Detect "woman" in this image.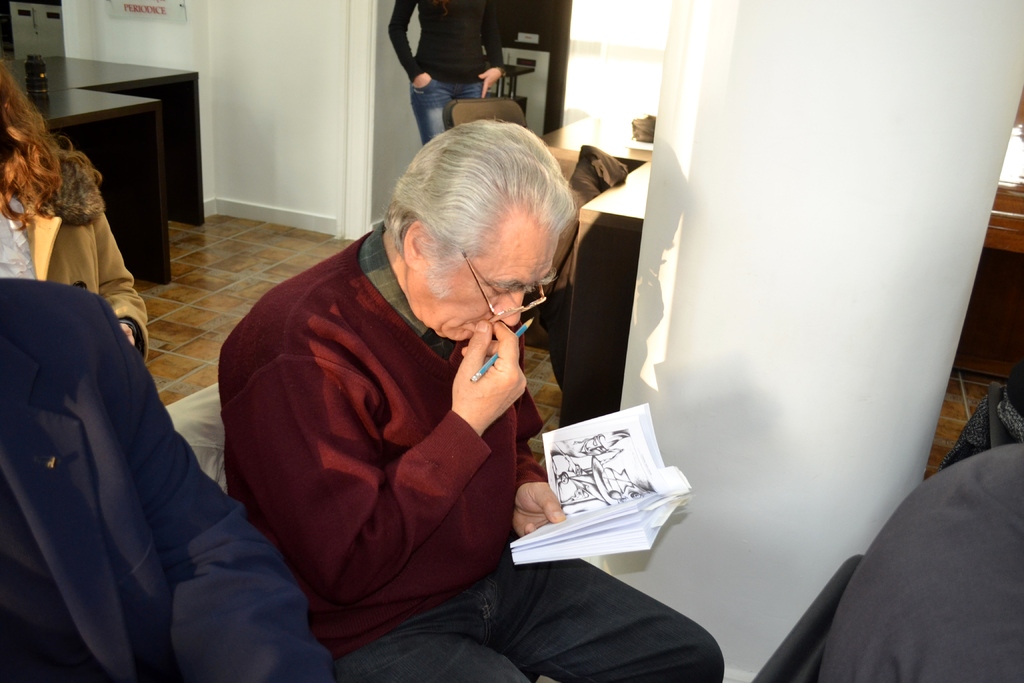
Detection: left=0, top=60, right=152, bottom=361.
